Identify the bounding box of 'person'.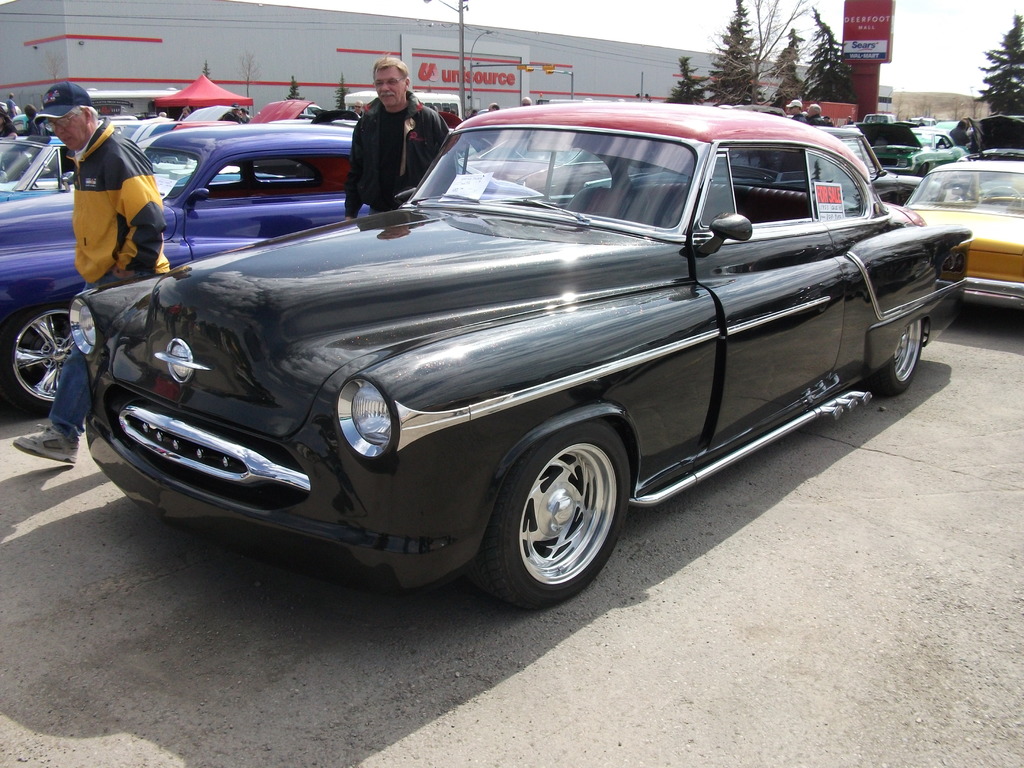
detection(950, 121, 974, 150).
